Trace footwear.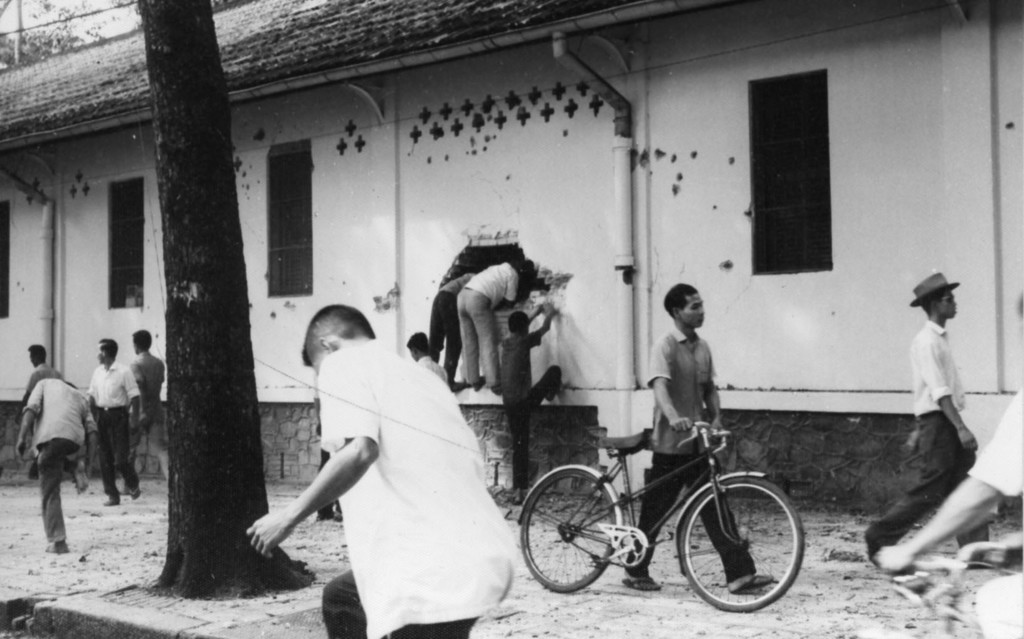
Traced to locate(731, 569, 776, 590).
